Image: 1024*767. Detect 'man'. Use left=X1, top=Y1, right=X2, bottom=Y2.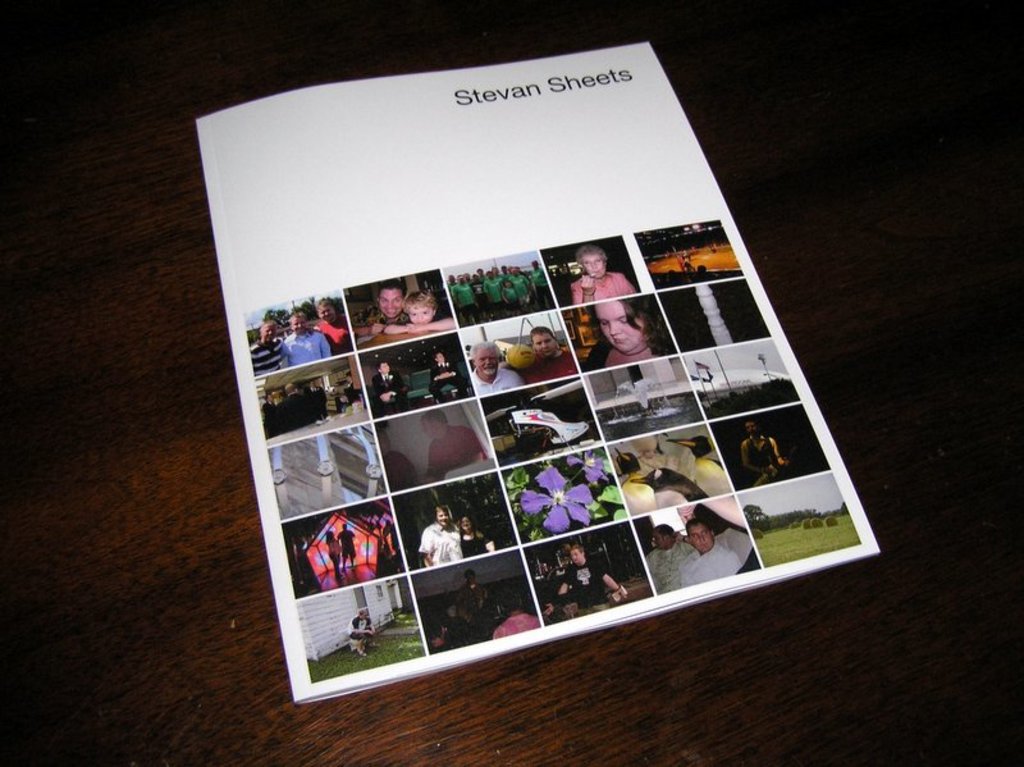
left=248, top=316, right=315, bottom=373.
